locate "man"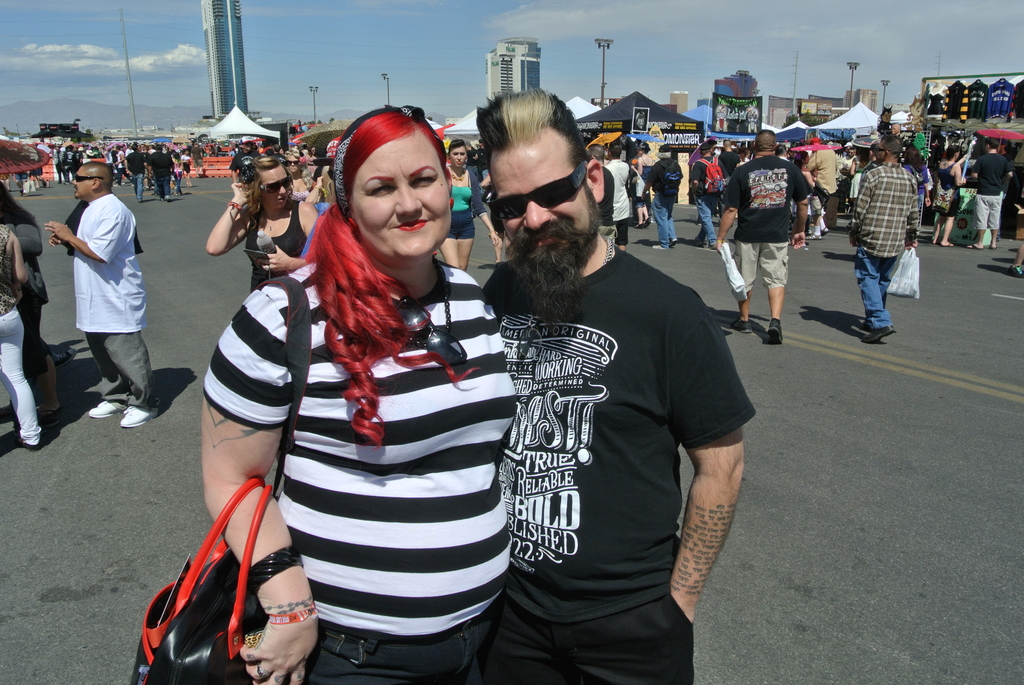
rect(705, 139, 721, 155)
